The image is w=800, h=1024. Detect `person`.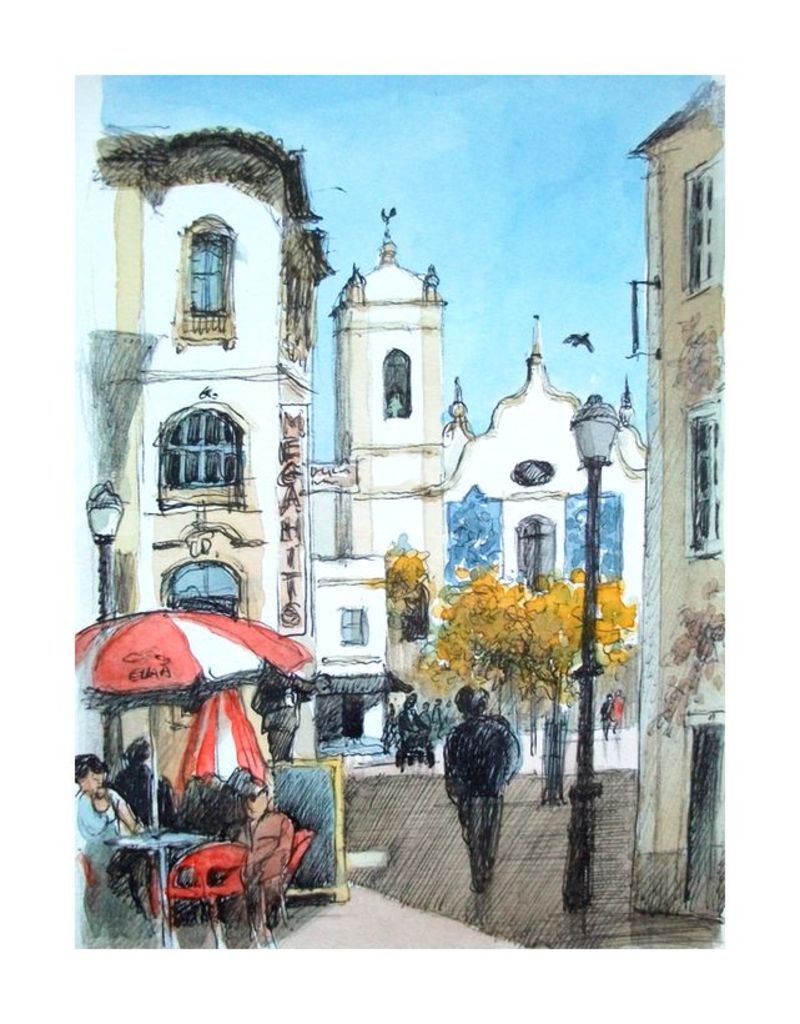
Detection: locate(438, 661, 528, 912).
